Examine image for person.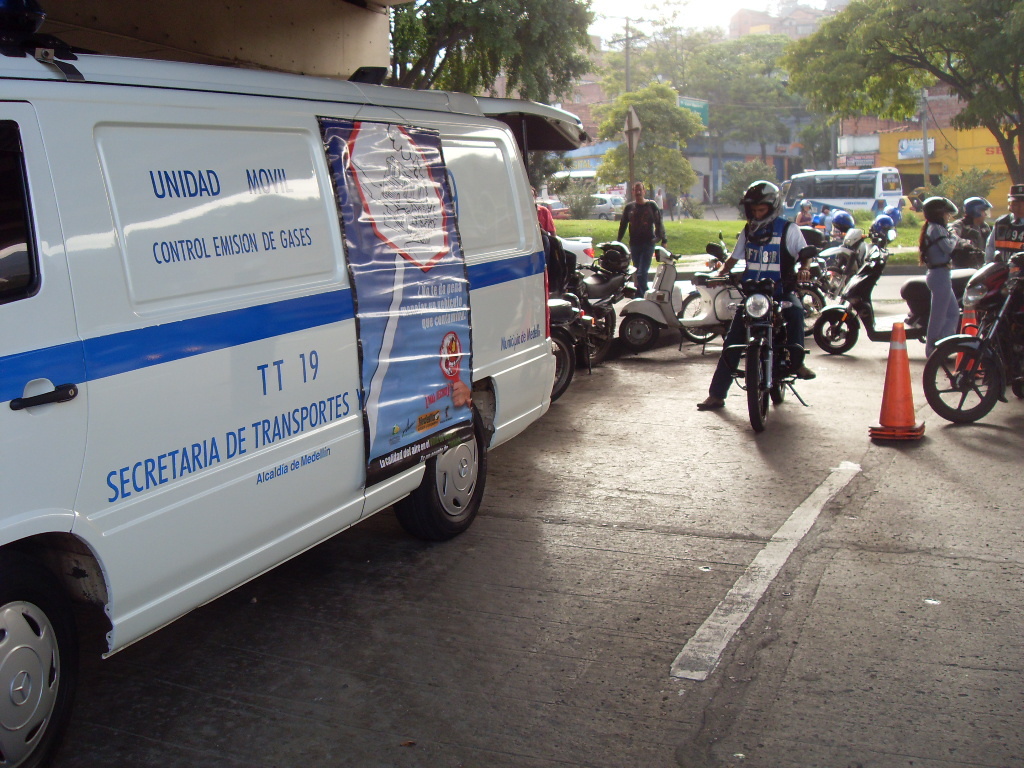
Examination result: (794,197,817,226).
